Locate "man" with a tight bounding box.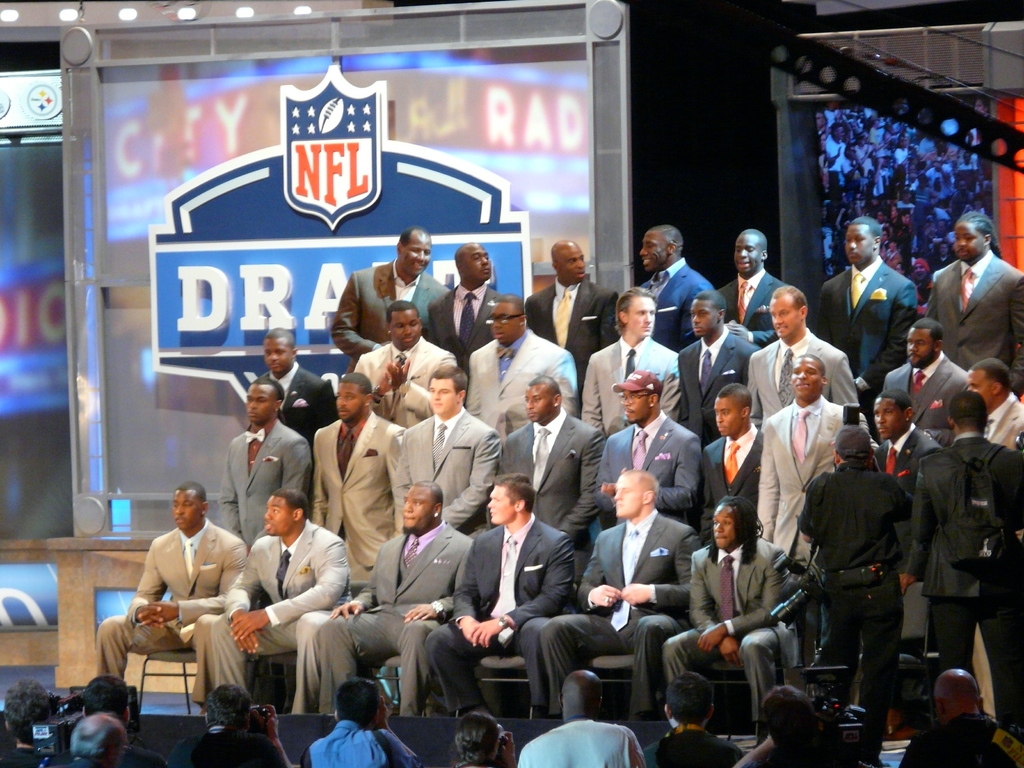
bbox=[300, 677, 426, 767].
